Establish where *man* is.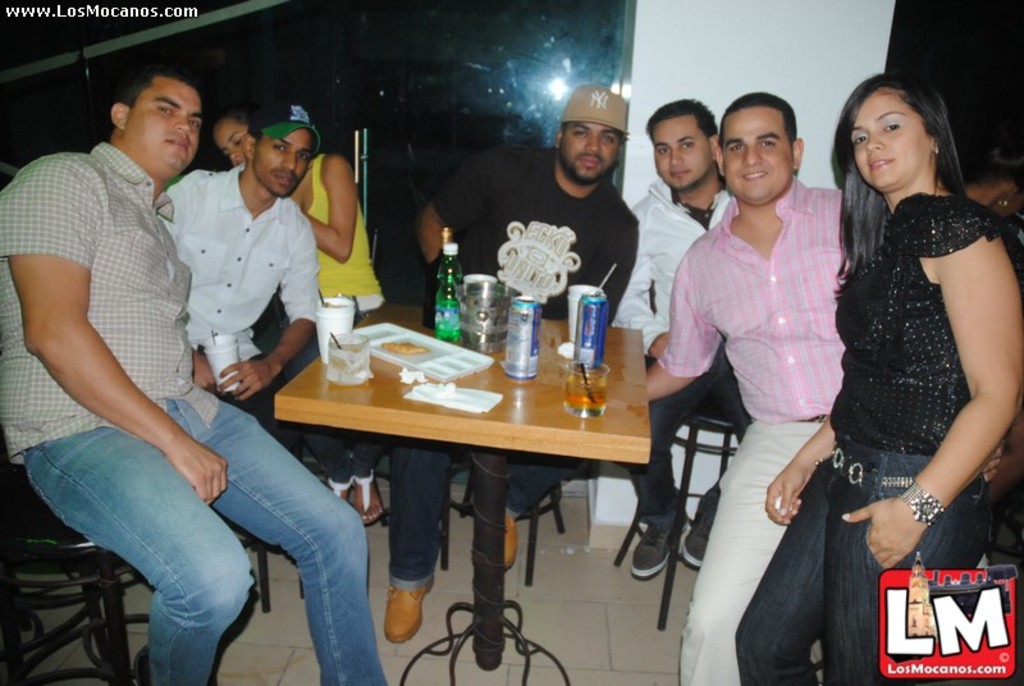
Established at rect(639, 92, 855, 685).
